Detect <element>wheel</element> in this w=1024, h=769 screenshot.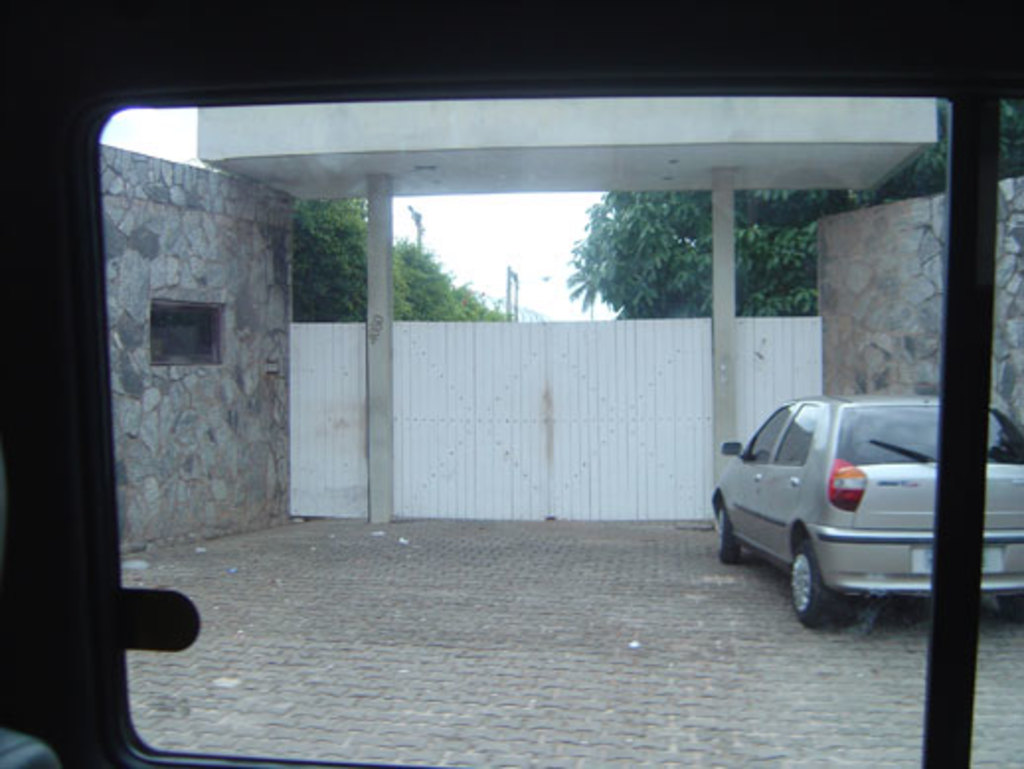
Detection: <bbox>996, 589, 1022, 625</bbox>.
